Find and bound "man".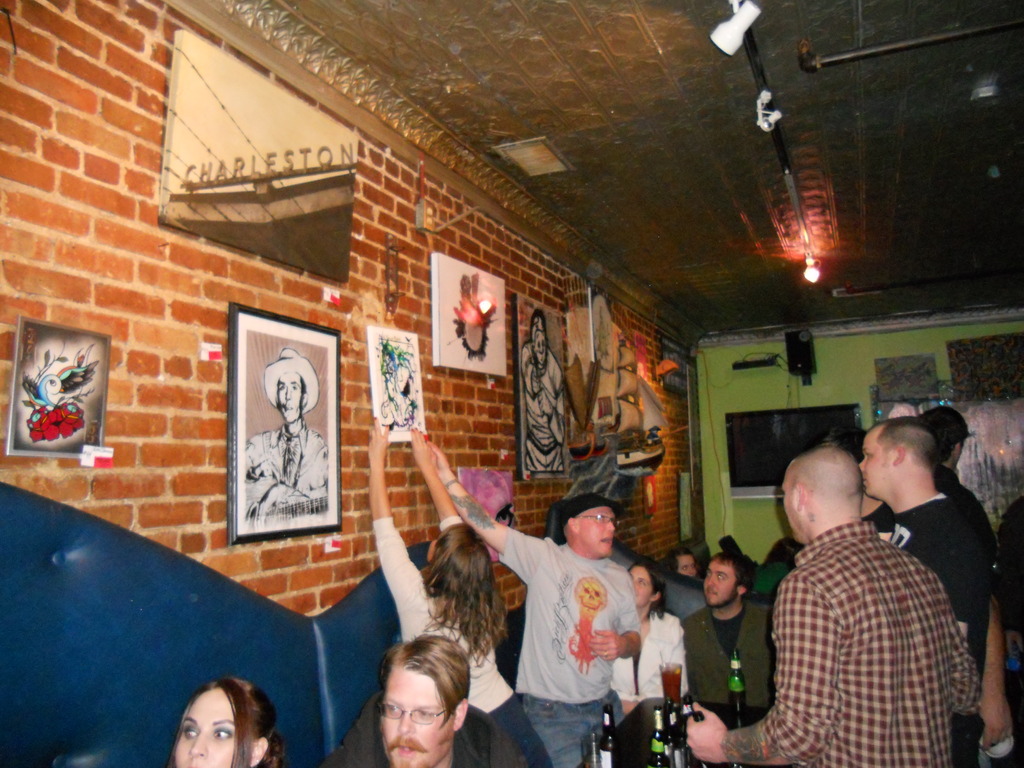
Bound: x1=858 y1=415 x2=996 y2=767.
